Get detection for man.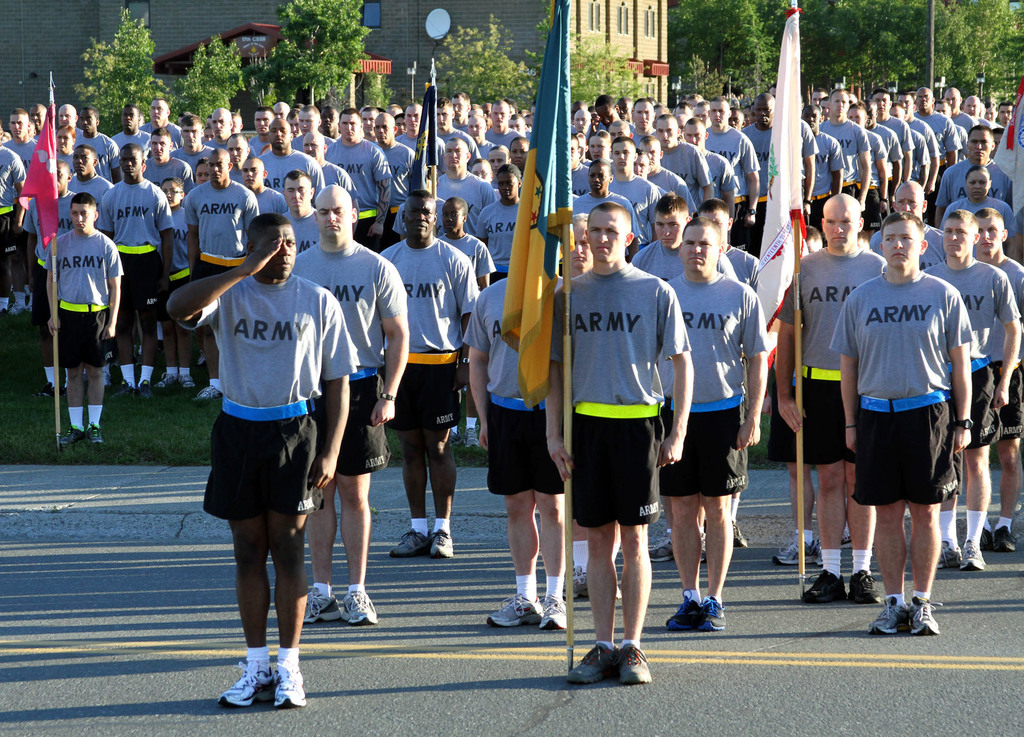
Detection: [x1=376, y1=113, x2=417, y2=244].
